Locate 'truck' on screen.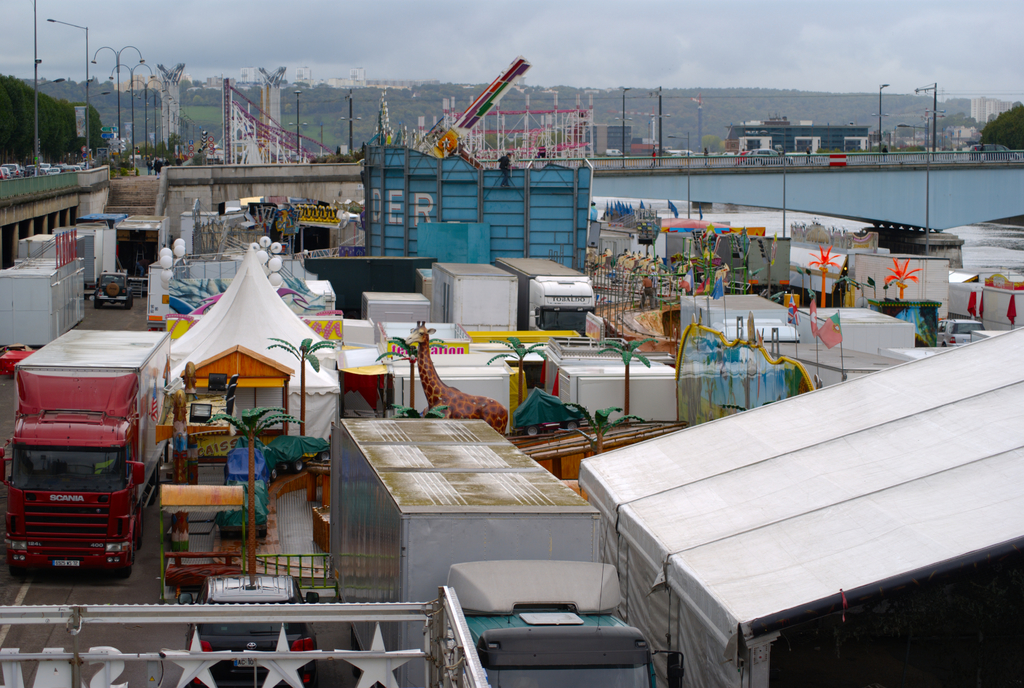
On screen at (330,415,662,685).
